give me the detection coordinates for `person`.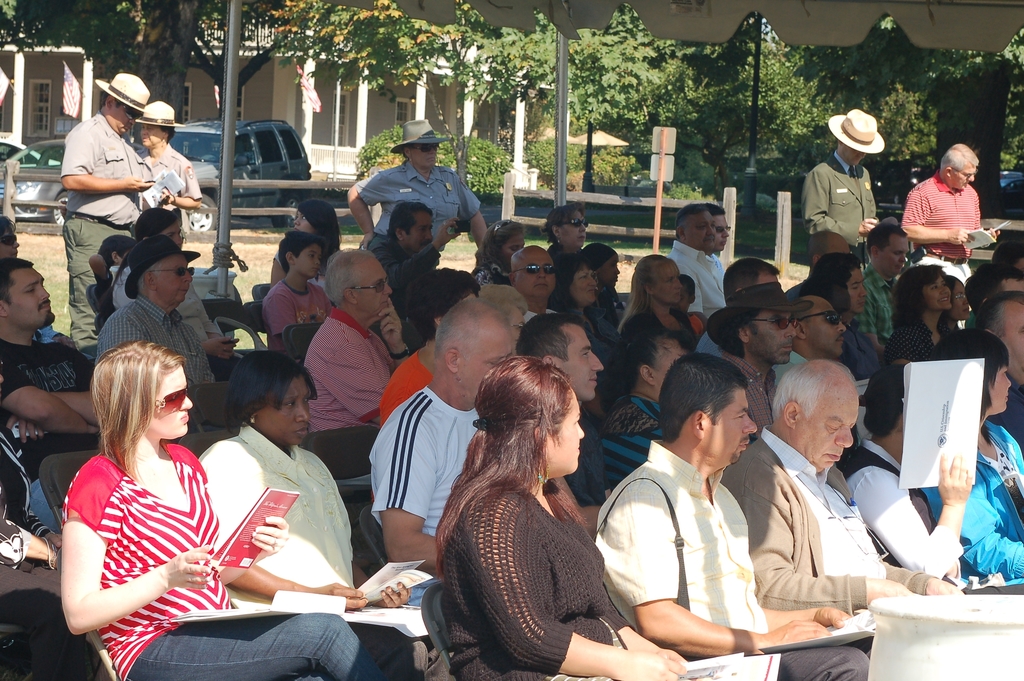
locate(902, 139, 1006, 281).
